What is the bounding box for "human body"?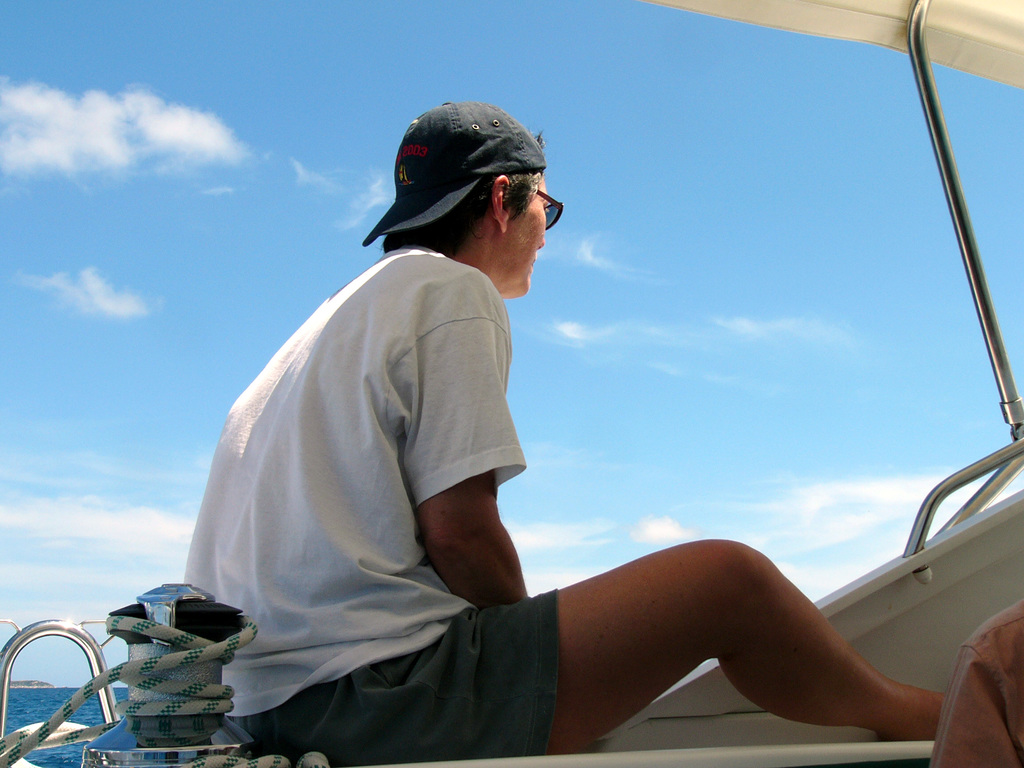
box(191, 118, 854, 767).
